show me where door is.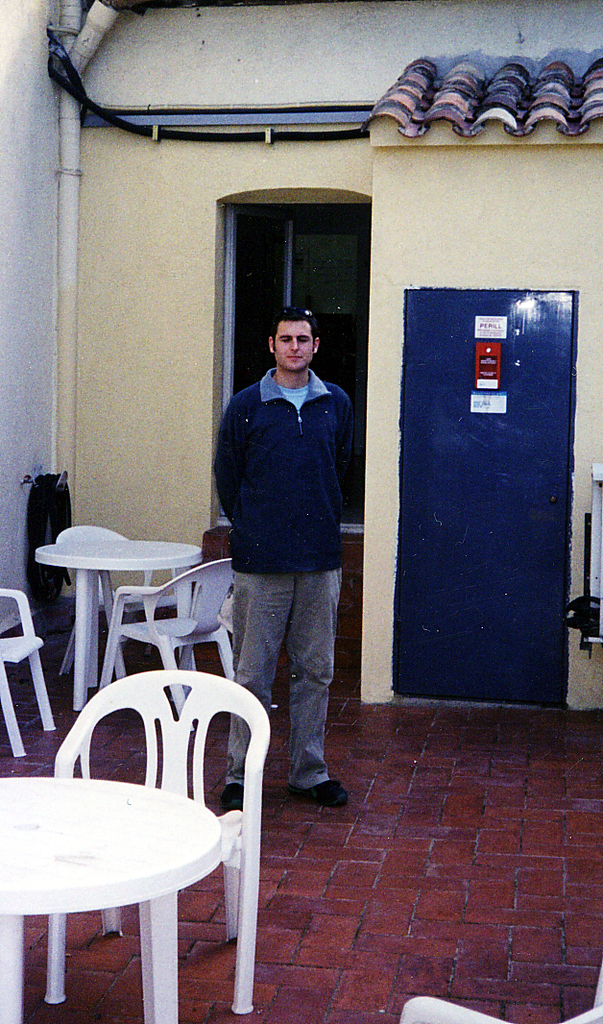
door is at locate(385, 289, 577, 712).
